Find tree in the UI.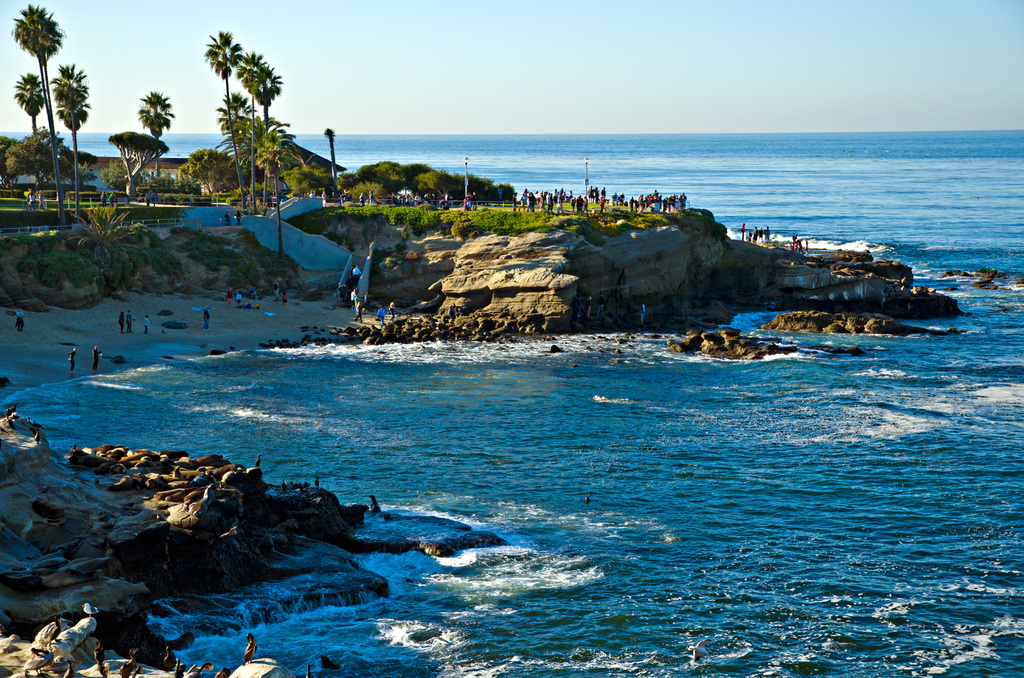
UI element at crop(48, 65, 89, 211).
